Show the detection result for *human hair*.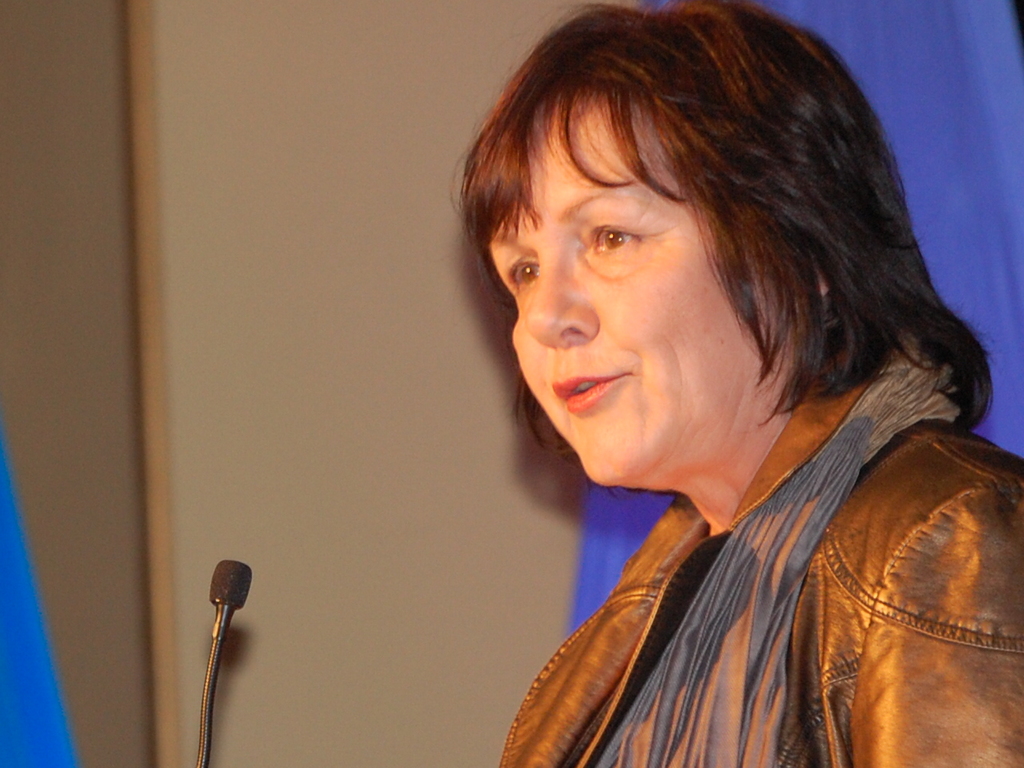
[x1=444, y1=1, x2=969, y2=459].
